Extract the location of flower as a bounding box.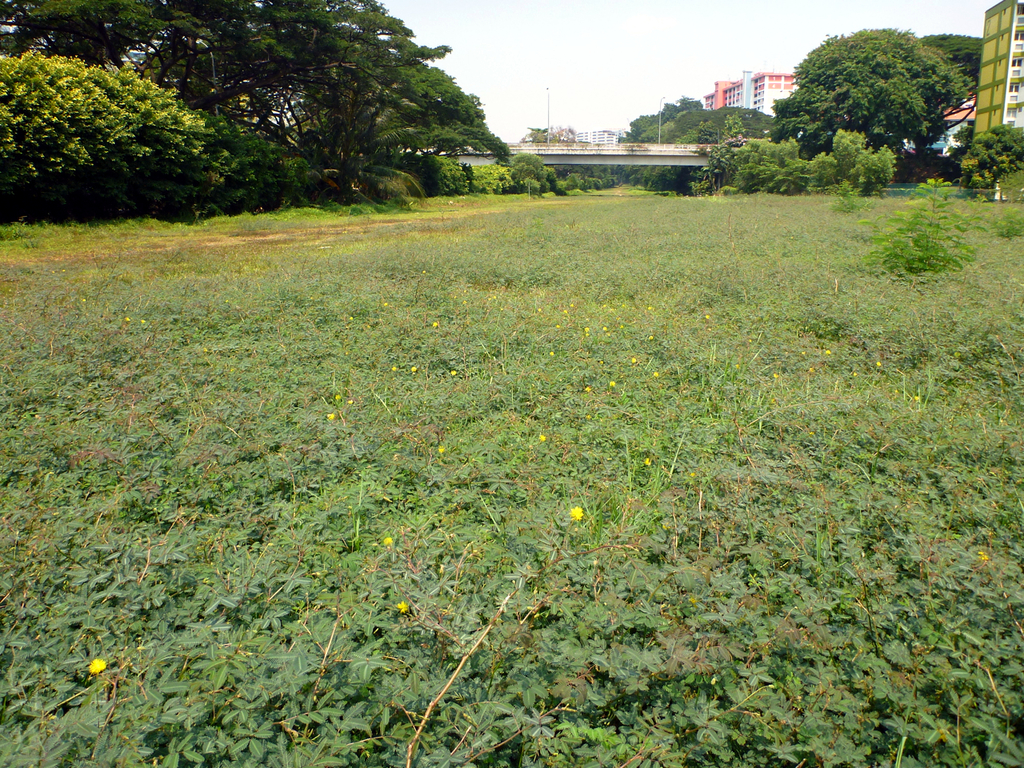
326, 411, 334, 422.
